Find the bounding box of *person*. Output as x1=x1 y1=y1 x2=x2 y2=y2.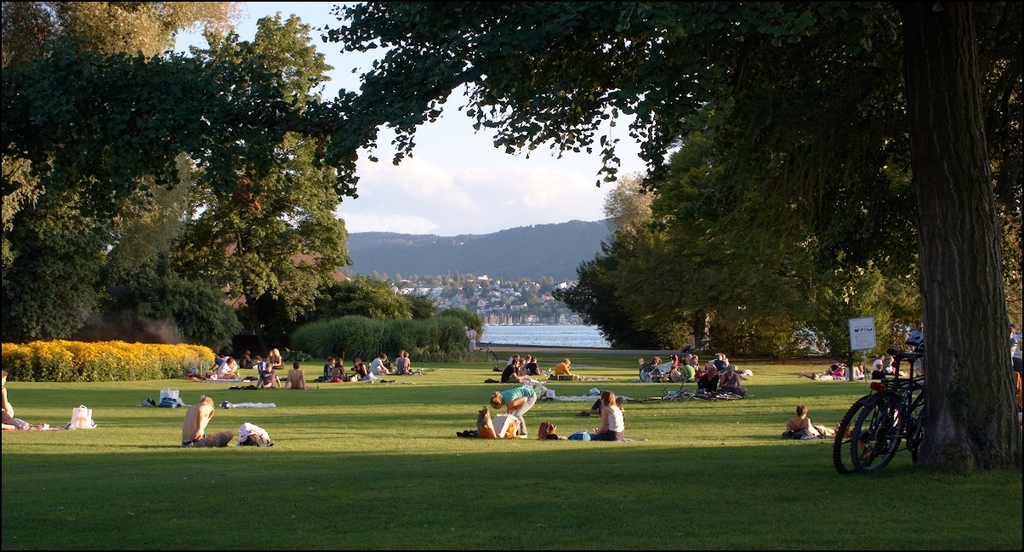
x1=0 y1=362 x2=32 y2=428.
